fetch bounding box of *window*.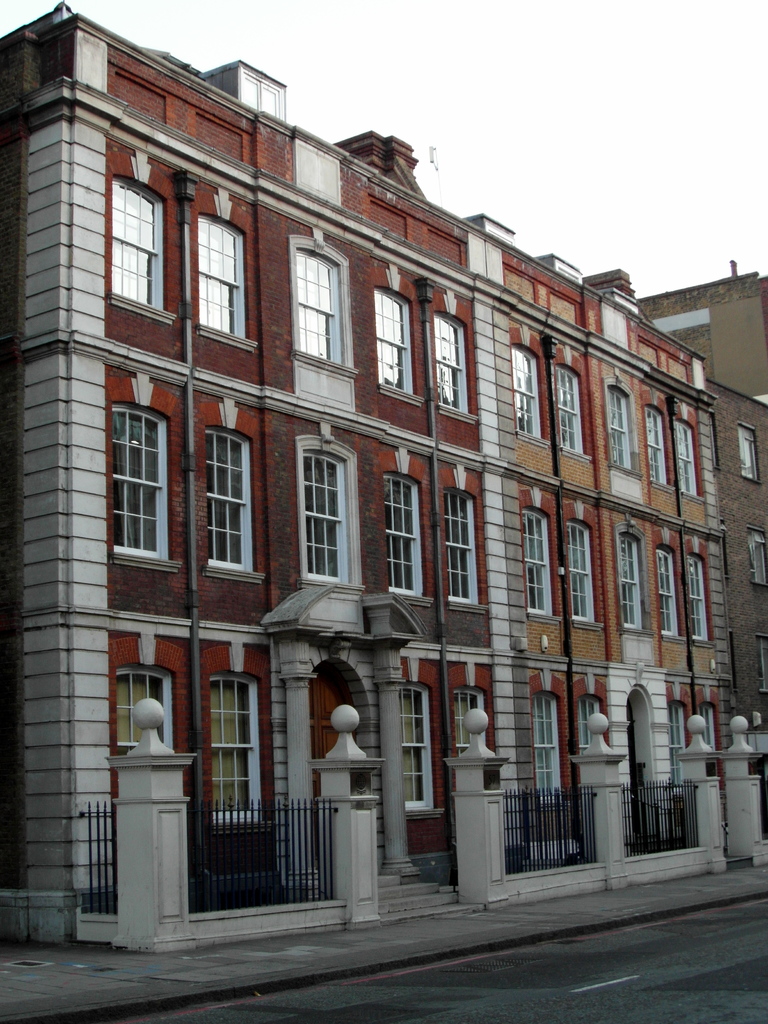
Bbox: (x1=445, y1=697, x2=490, y2=755).
